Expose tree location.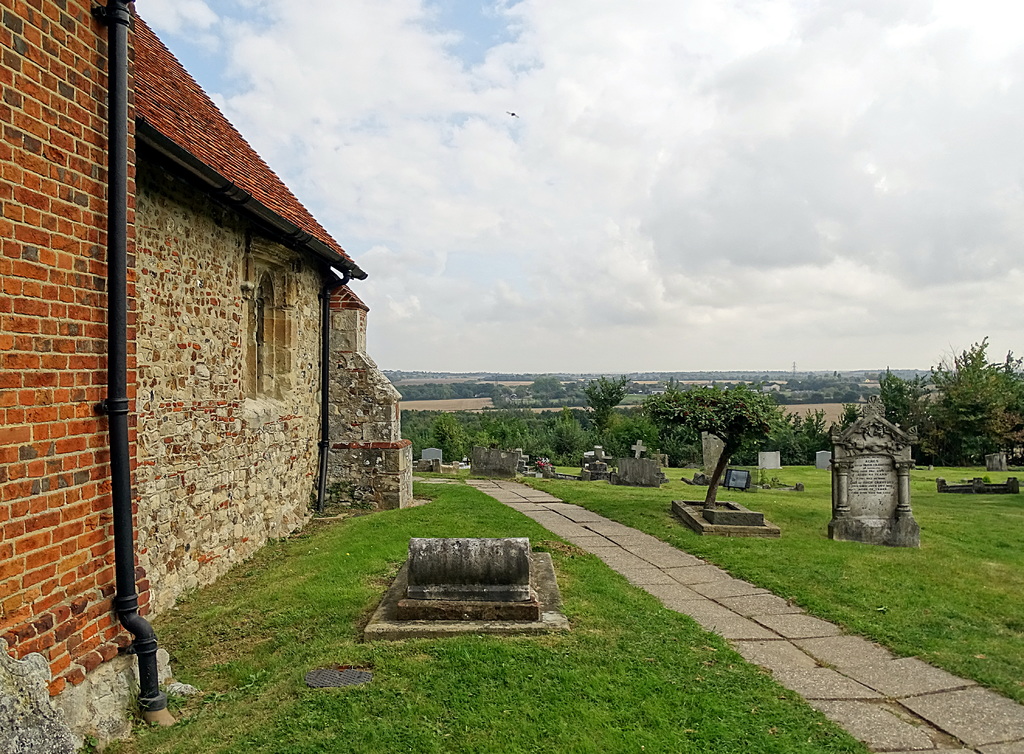
Exposed at (534, 377, 561, 399).
